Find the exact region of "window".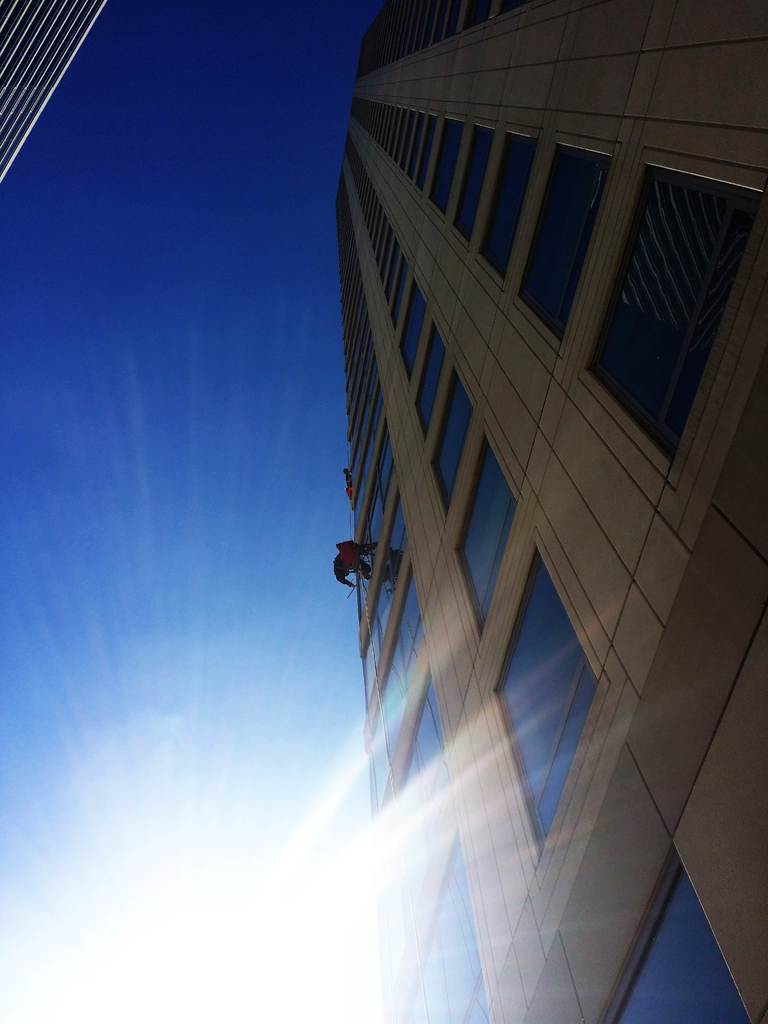
Exact region: <bbox>388, 284, 436, 403</bbox>.
